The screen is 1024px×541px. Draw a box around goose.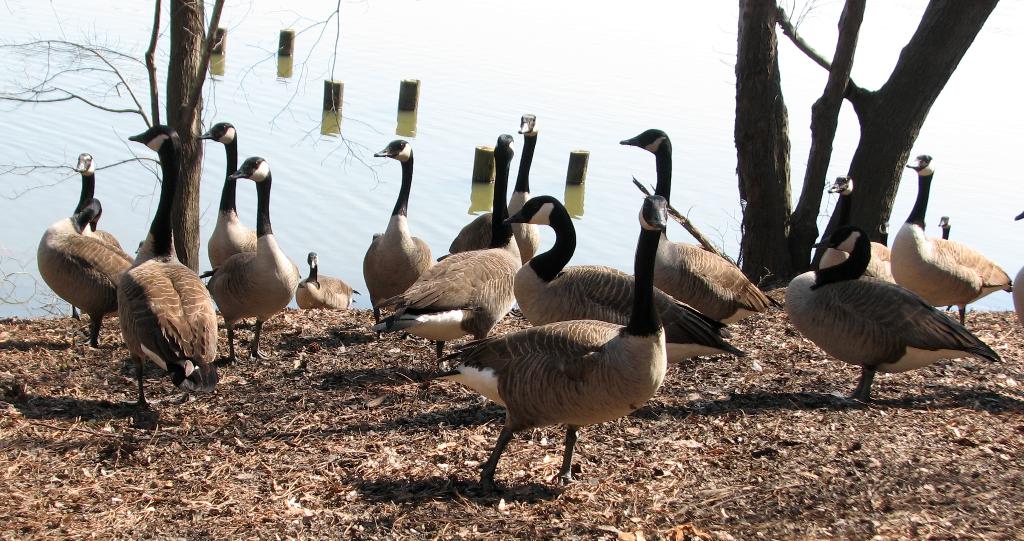
Rect(372, 141, 437, 325).
